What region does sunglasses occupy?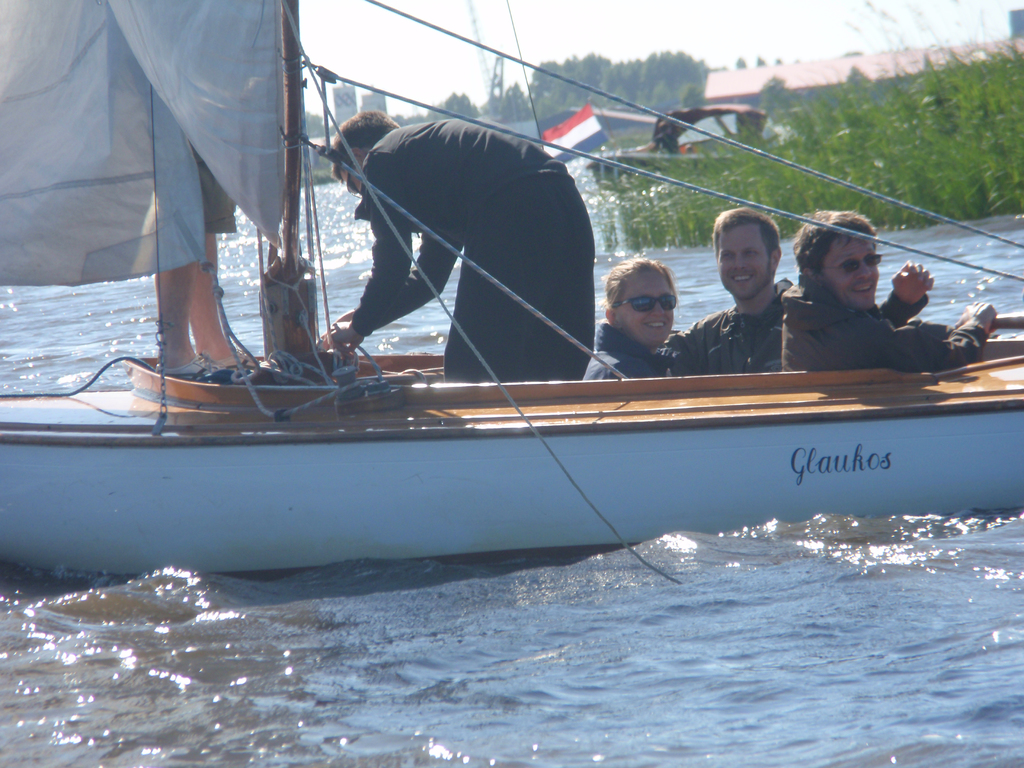
BBox(609, 297, 676, 312).
